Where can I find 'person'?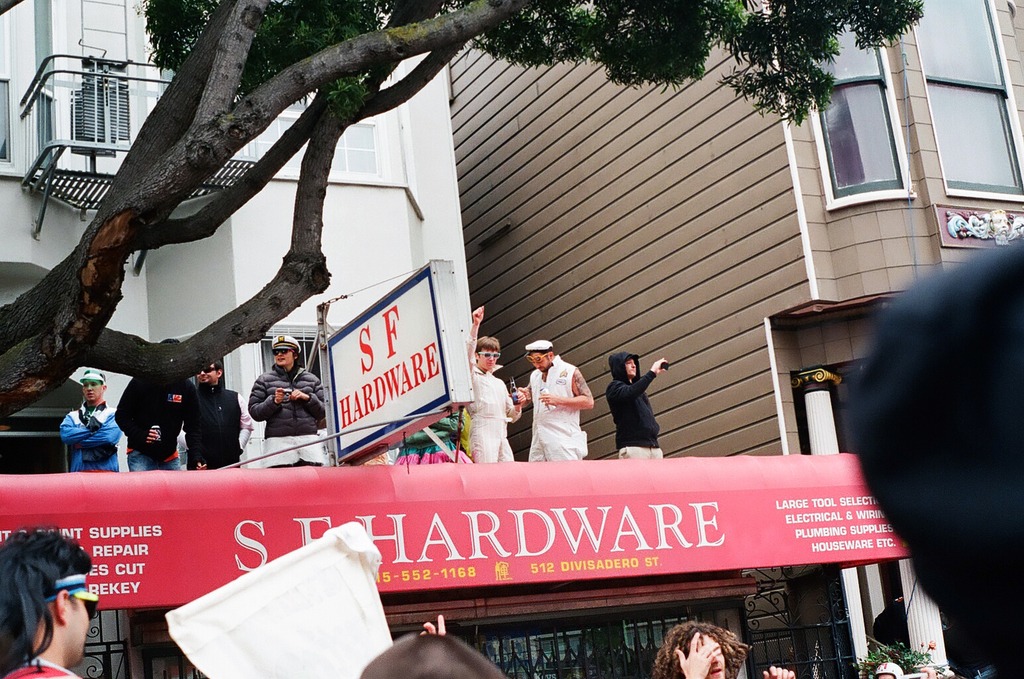
You can find it at (241, 334, 327, 468).
